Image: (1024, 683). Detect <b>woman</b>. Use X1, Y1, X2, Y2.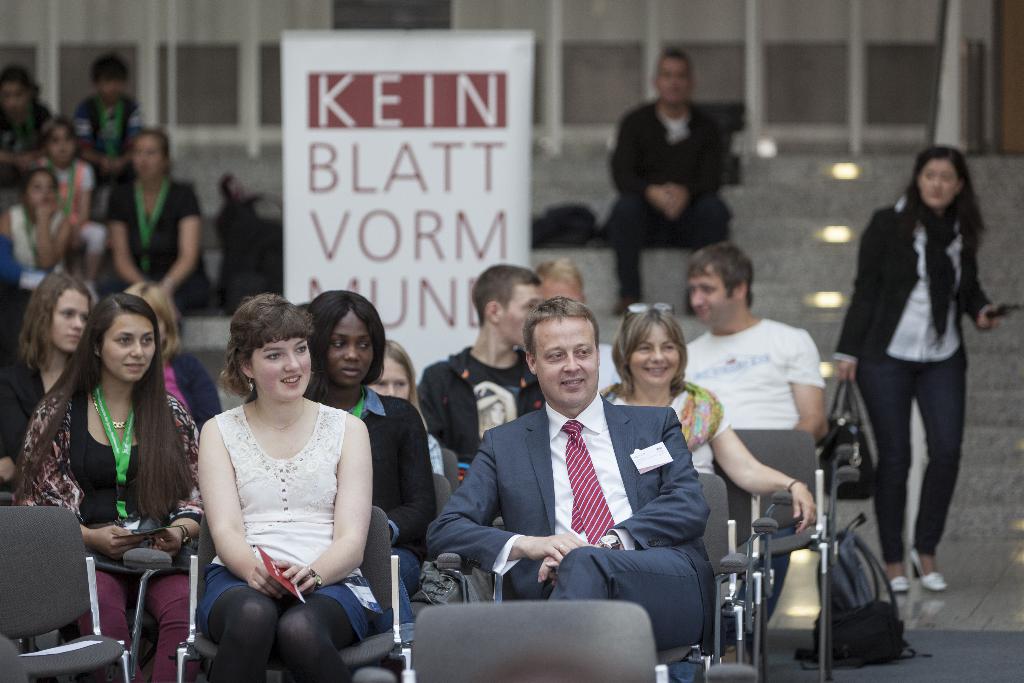
595, 302, 821, 536.
